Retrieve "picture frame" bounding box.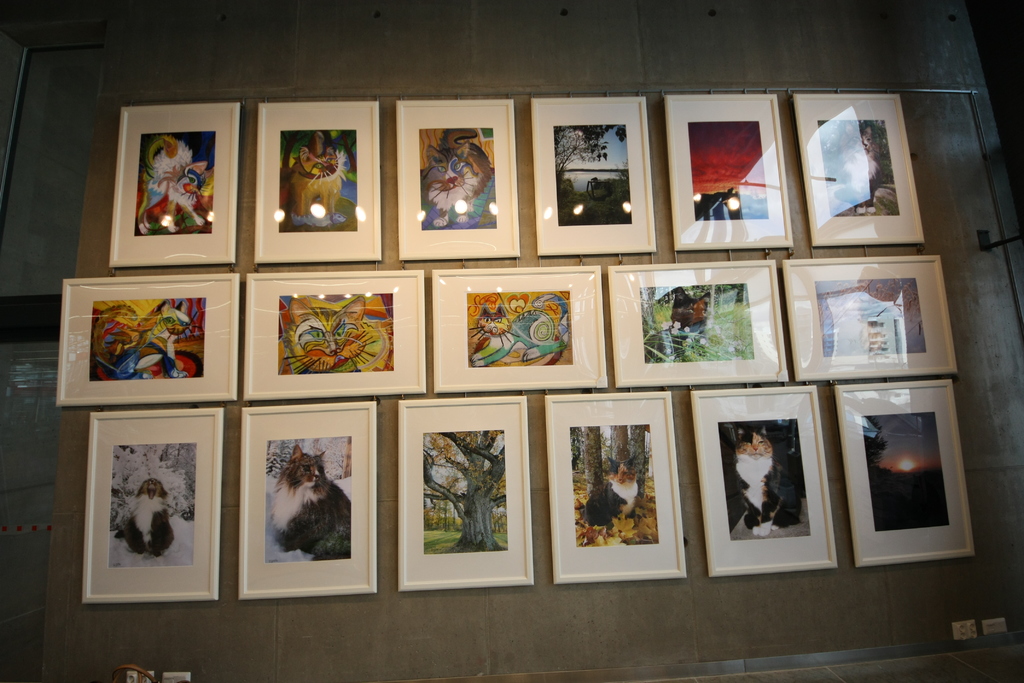
Bounding box: l=396, t=99, r=516, b=257.
